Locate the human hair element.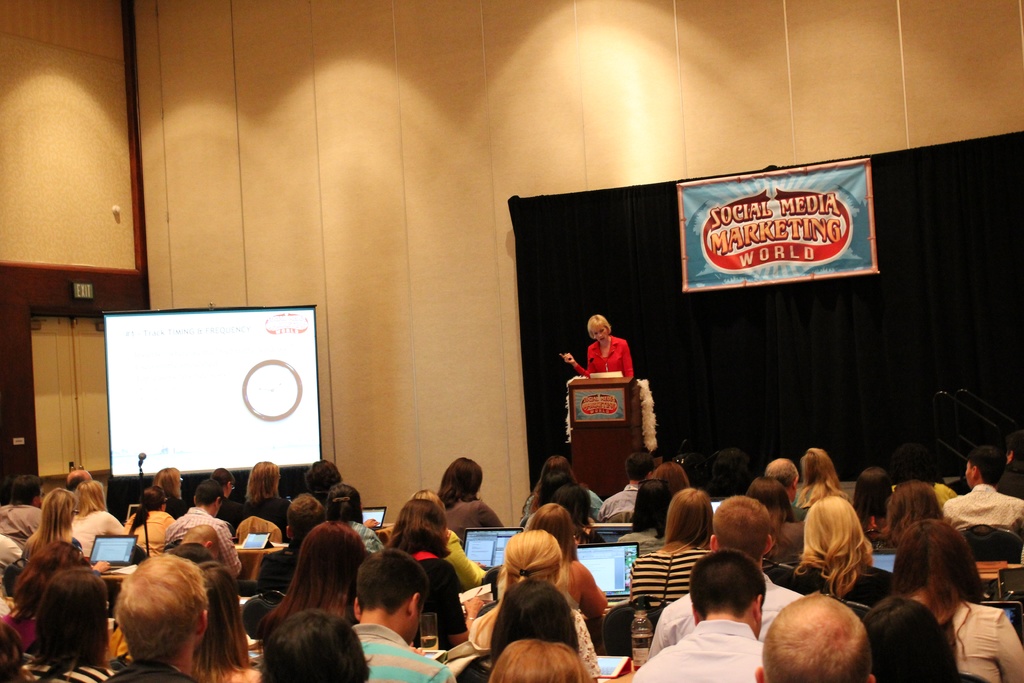
Element bbox: (left=388, top=497, right=452, bottom=556).
